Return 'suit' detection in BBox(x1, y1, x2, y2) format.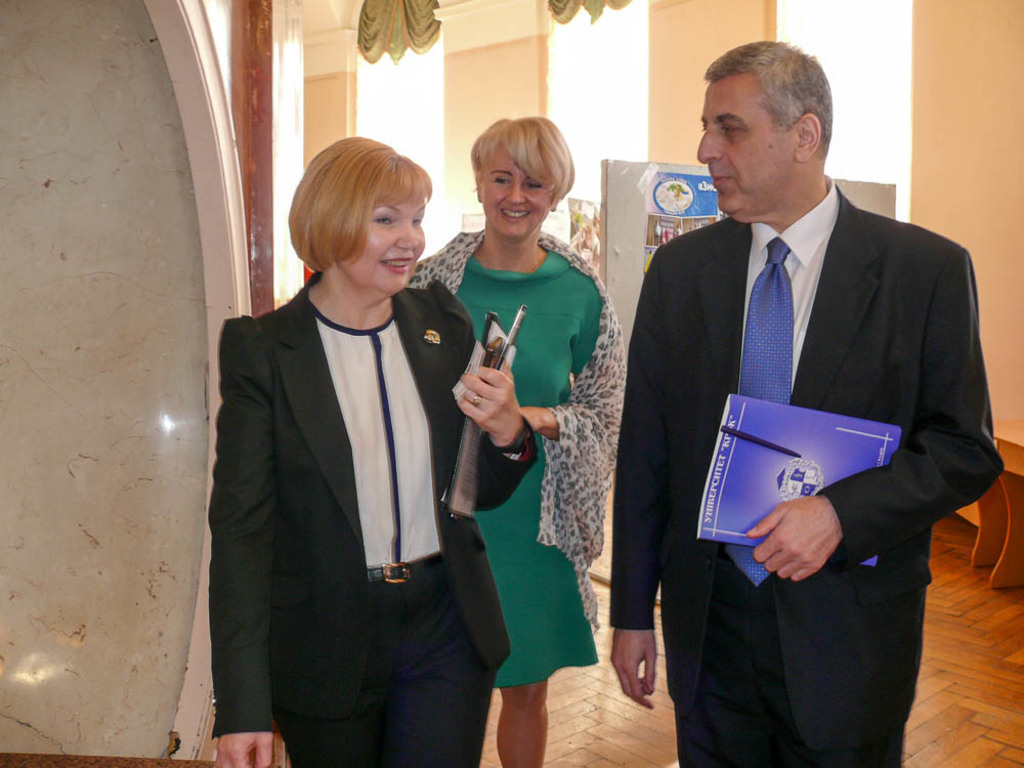
BBox(602, 185, 1007, 767).
